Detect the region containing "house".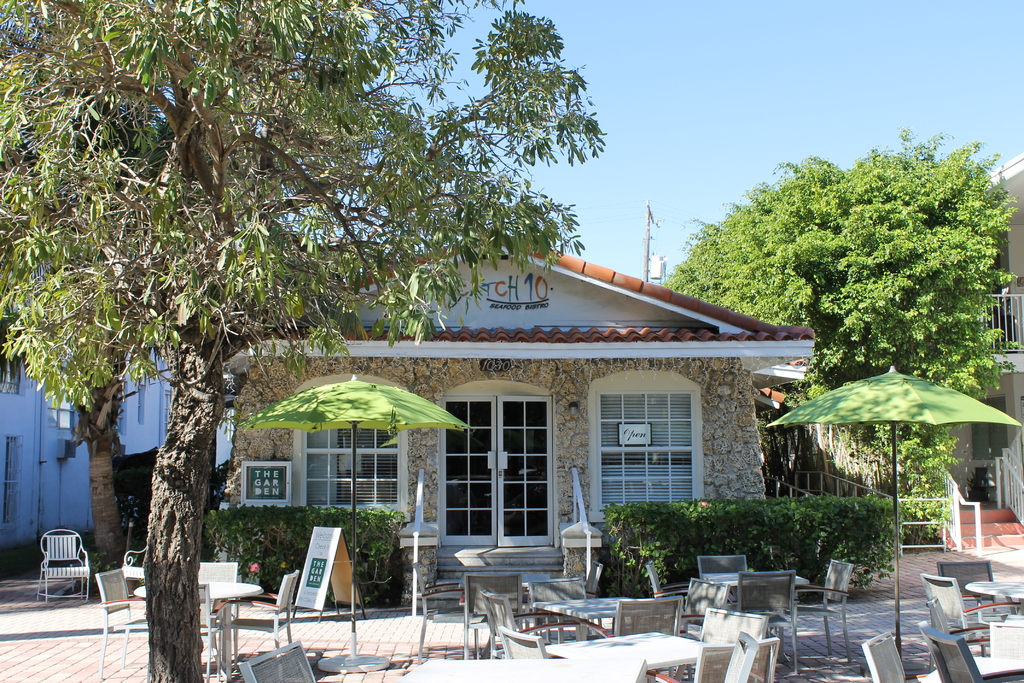
left=908, top=142, right=1023, bottom=545.
